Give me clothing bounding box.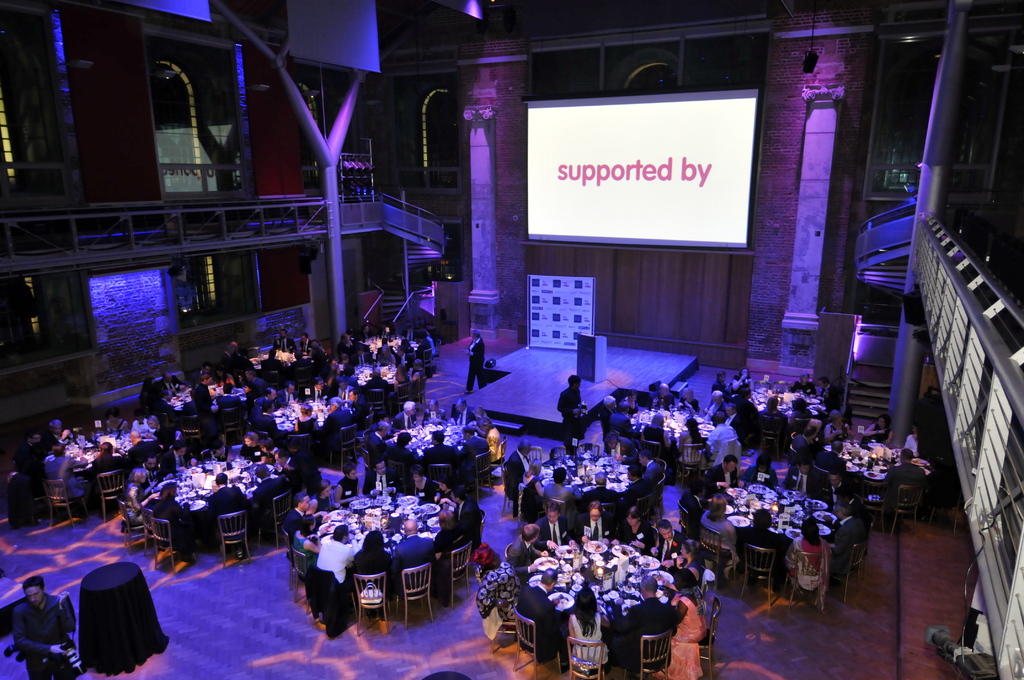
crop(735, 407, 761, 444).
